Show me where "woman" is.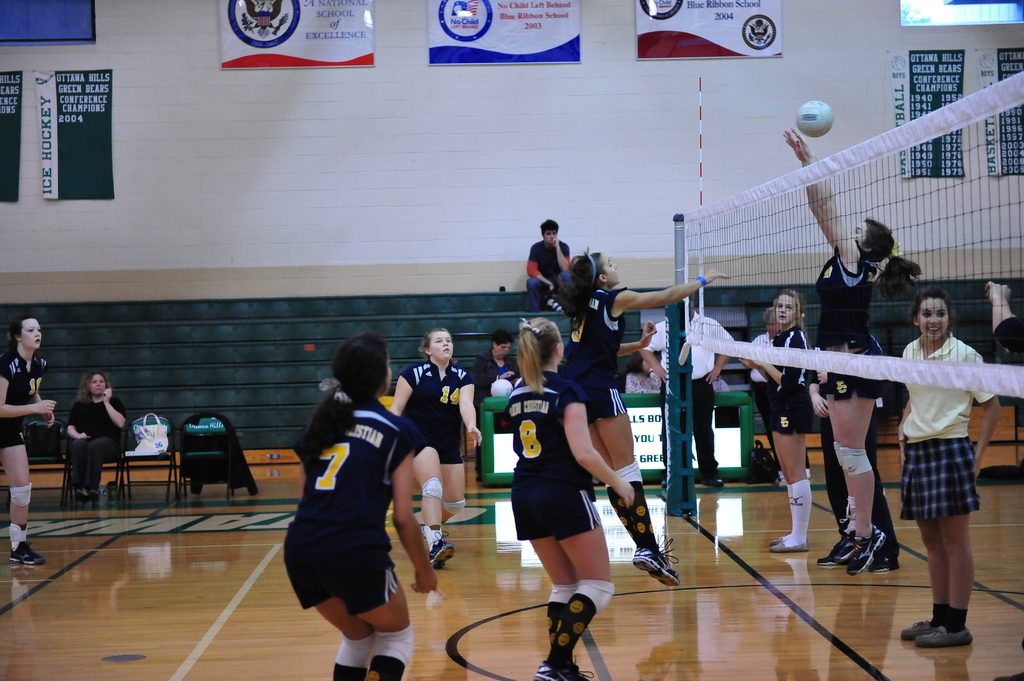
"woman" is at 897, 298, 979, 641.
